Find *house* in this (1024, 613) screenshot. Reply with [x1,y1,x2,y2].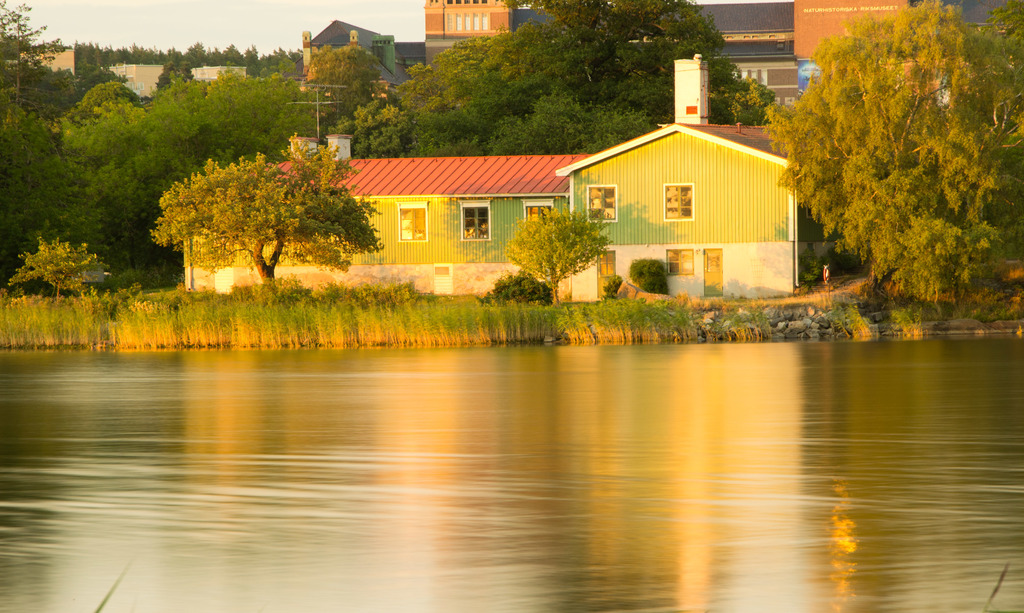
[705,0,810,116].
